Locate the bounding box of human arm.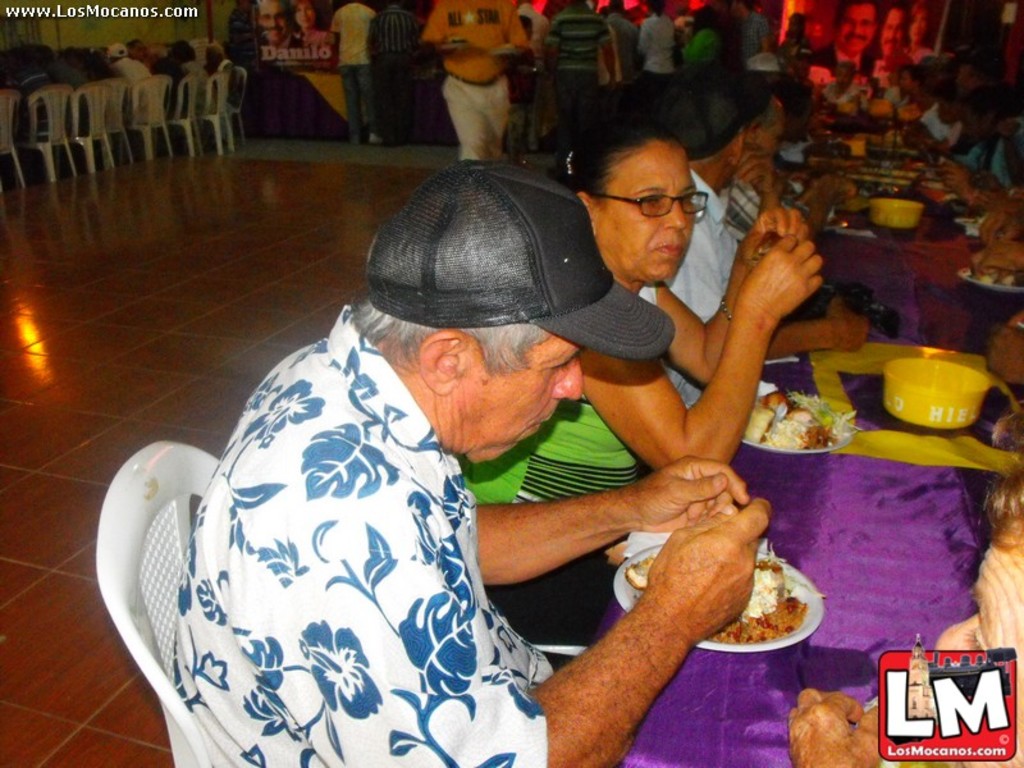
Bounding box: {"left": 292, "top": 477, "right": 787, "bottom": 767}.
